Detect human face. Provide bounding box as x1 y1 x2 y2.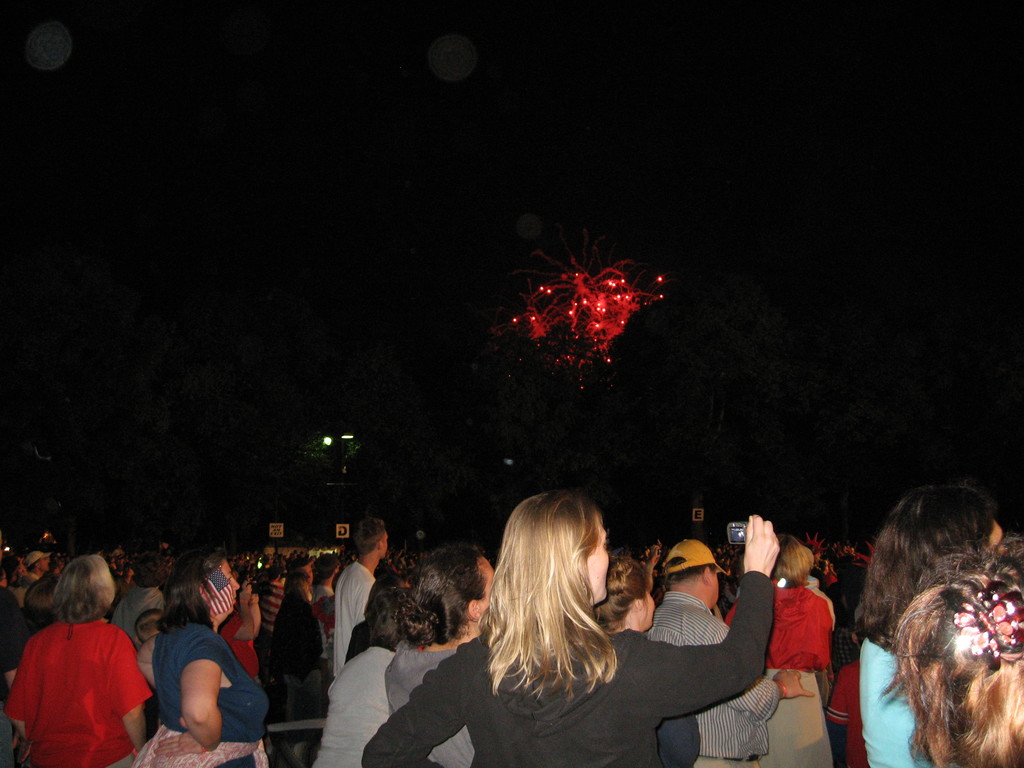
209 566 243 619.
